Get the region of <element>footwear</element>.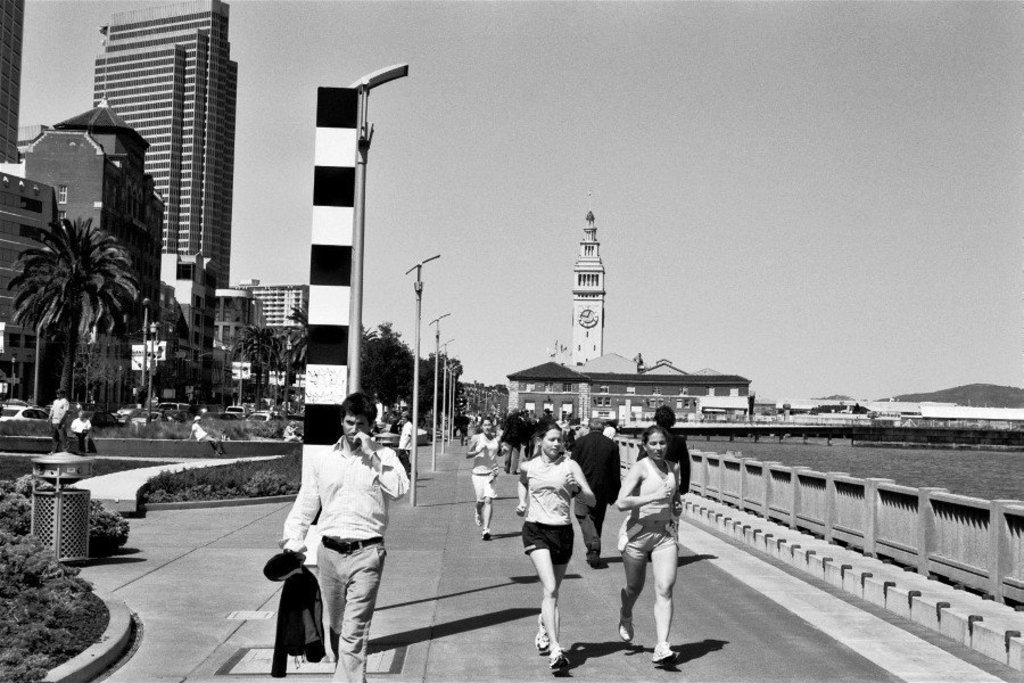
<region>616, 612, 631, 640</region>.
